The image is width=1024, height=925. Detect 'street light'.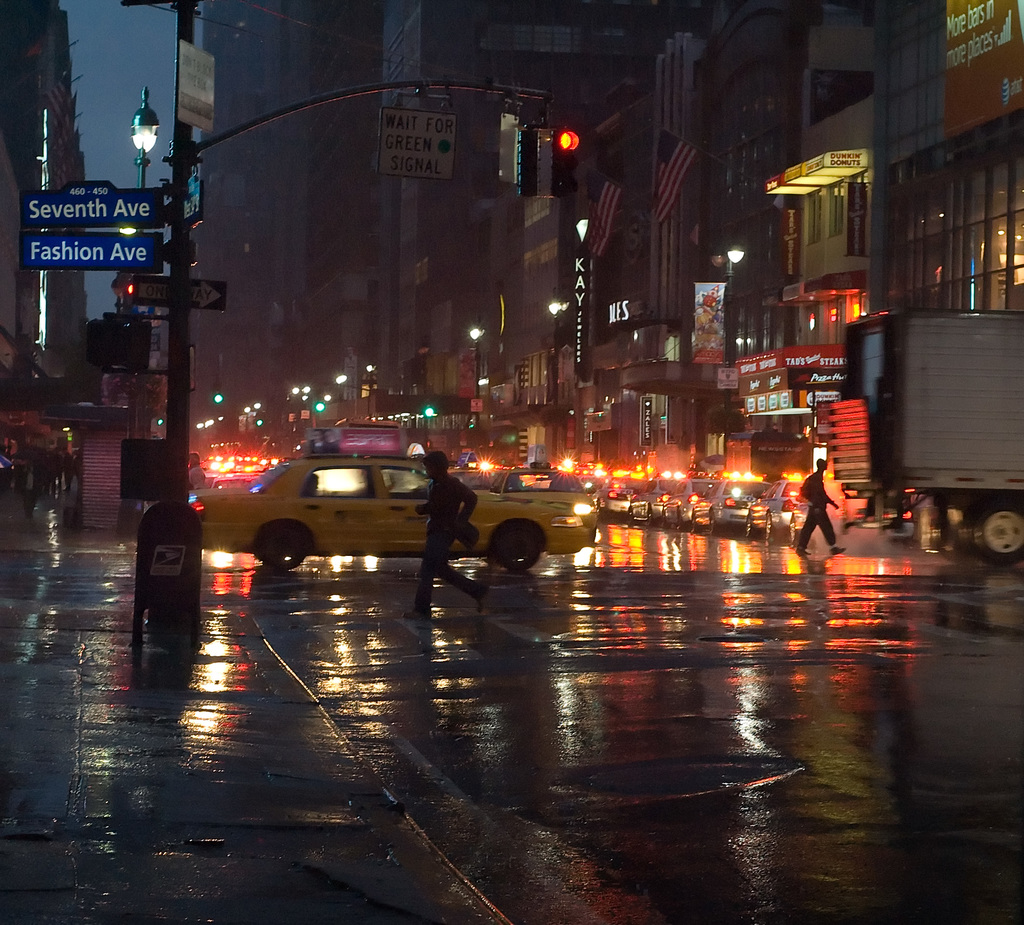
Detection: [122,81,164,202].
